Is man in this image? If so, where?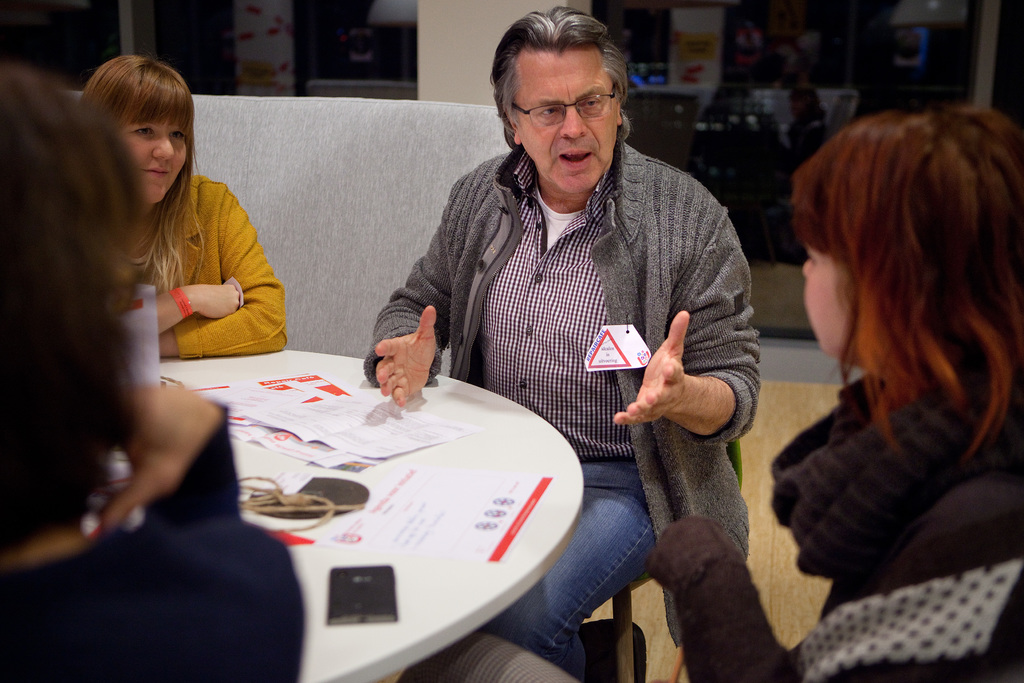
Yes, at [left=384, top=23, right=780, bottom=569].
